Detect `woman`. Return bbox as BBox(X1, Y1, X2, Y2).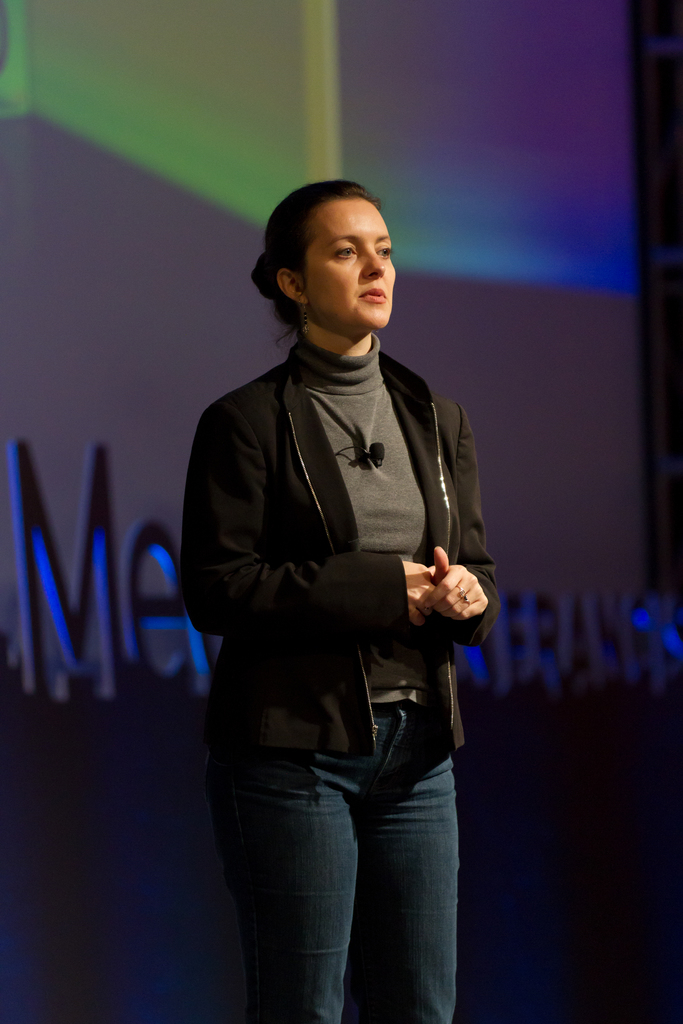
BBox(161, 174, 516, 1000).
